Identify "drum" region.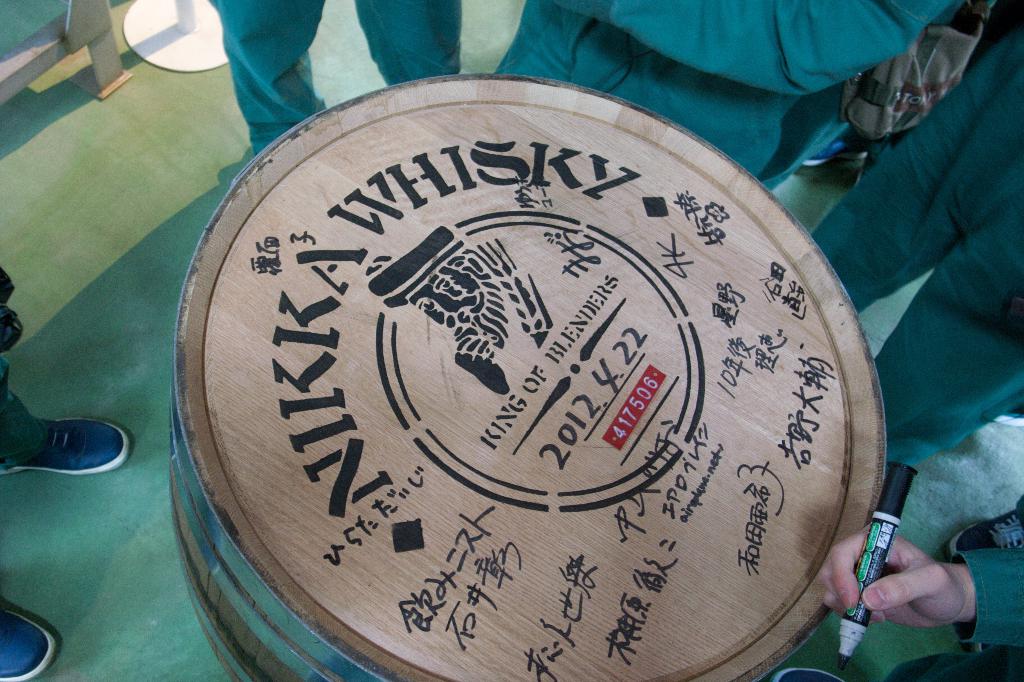
Region: l=166, t=68, r=884, b=681.
